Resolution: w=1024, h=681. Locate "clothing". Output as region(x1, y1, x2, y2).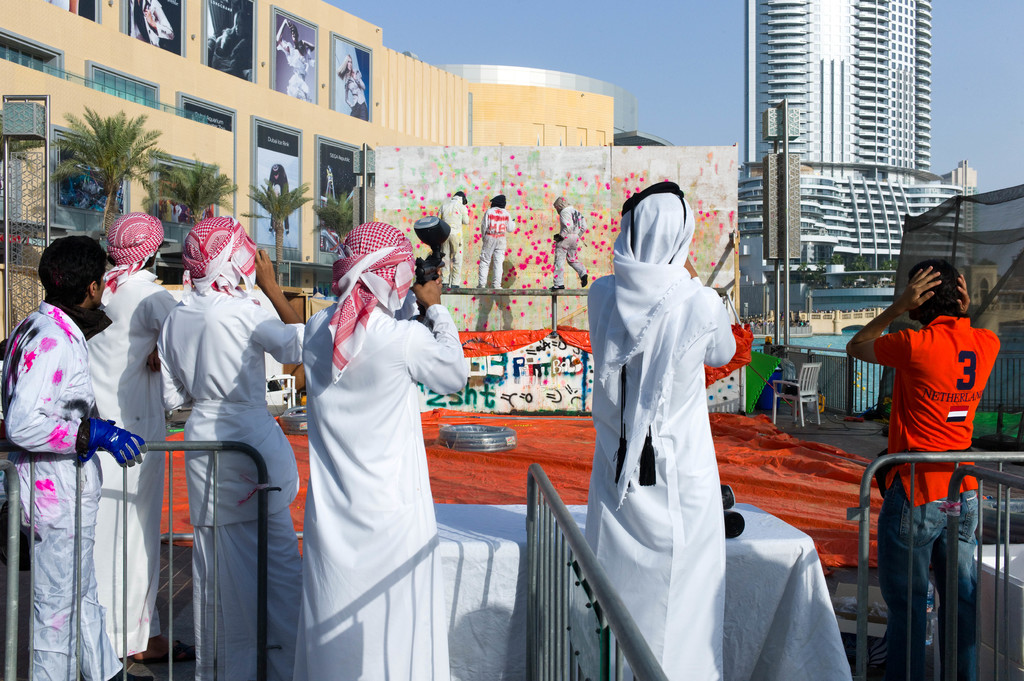
region(437, 195, 470, 285).
